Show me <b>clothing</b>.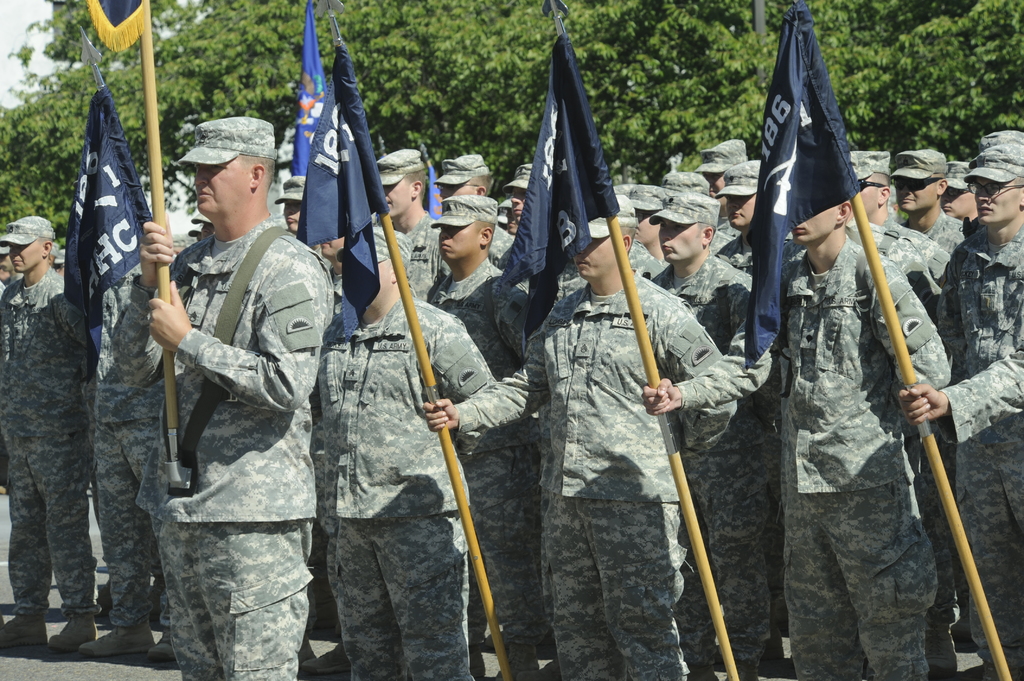
<b>clothing</b> is here: rect(934, 342, 1023, 451).
